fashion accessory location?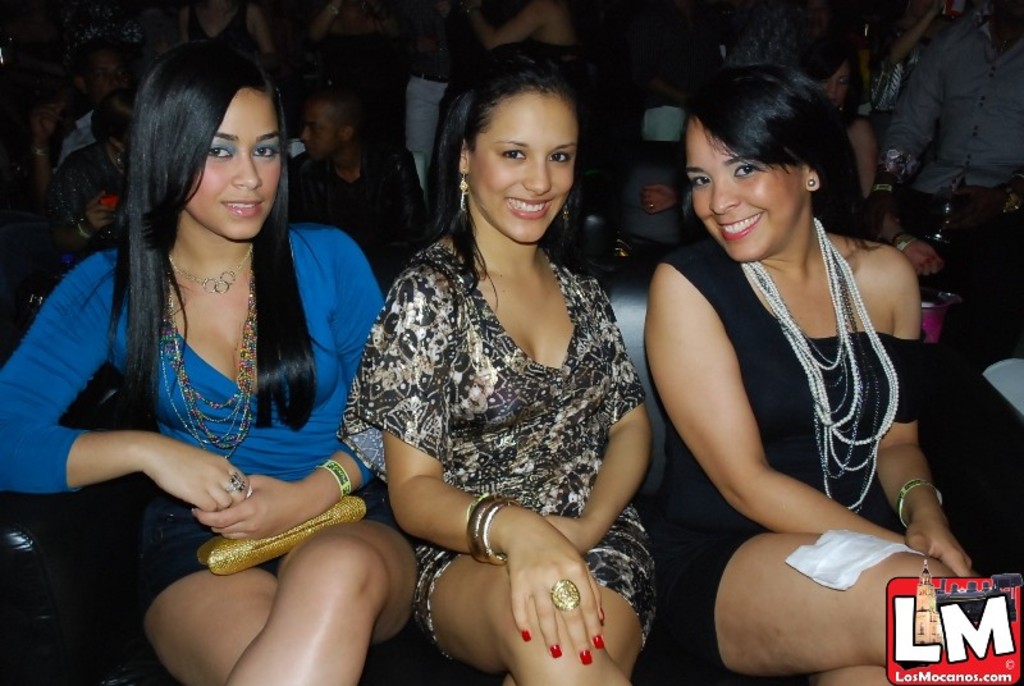
bbox=[408, 69, 449, 84]
